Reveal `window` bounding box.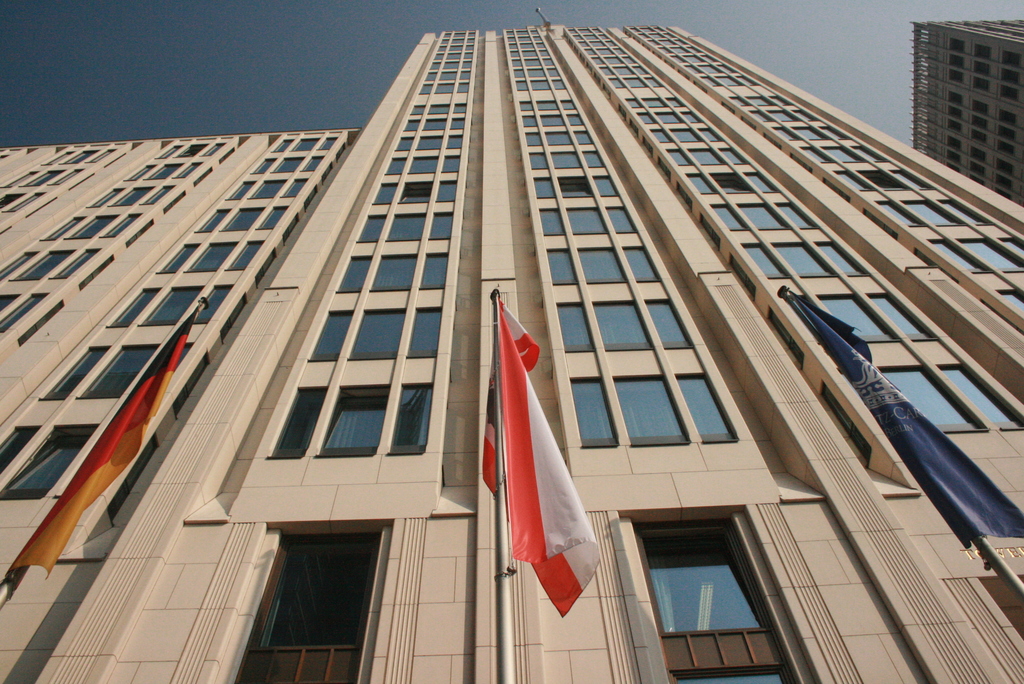
Revealed: l=527, t=147, r=550, b=170.
